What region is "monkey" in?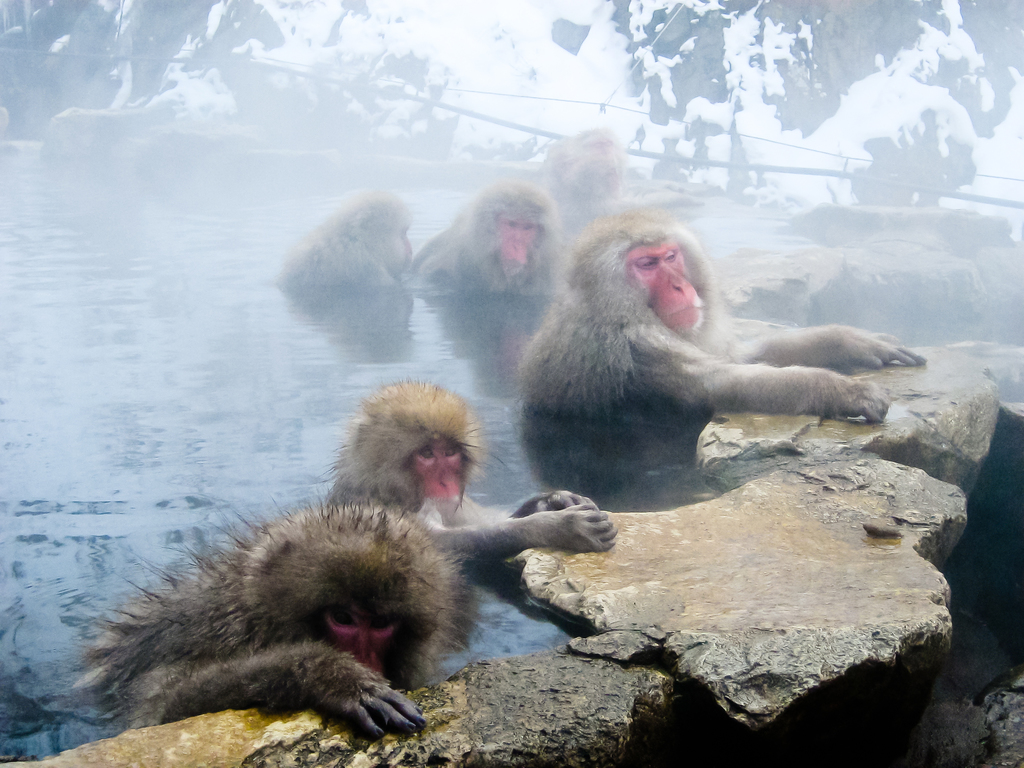
BBox(535, 120, 634, 209).
